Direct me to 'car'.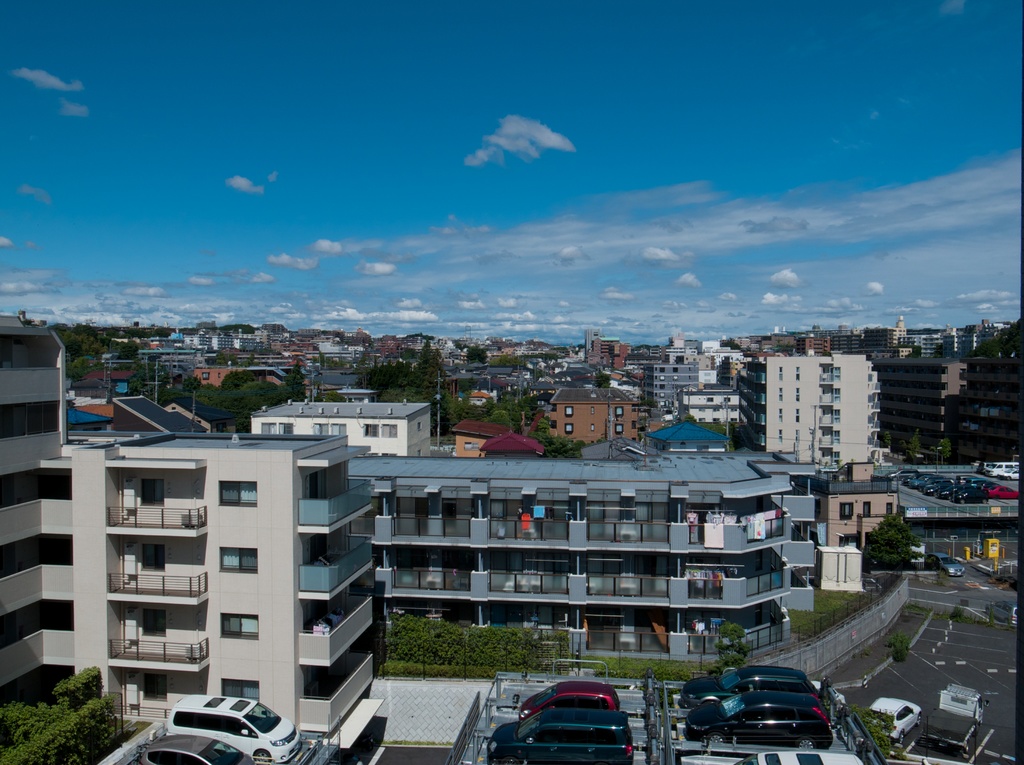
Direction: 681 661 819 698.
